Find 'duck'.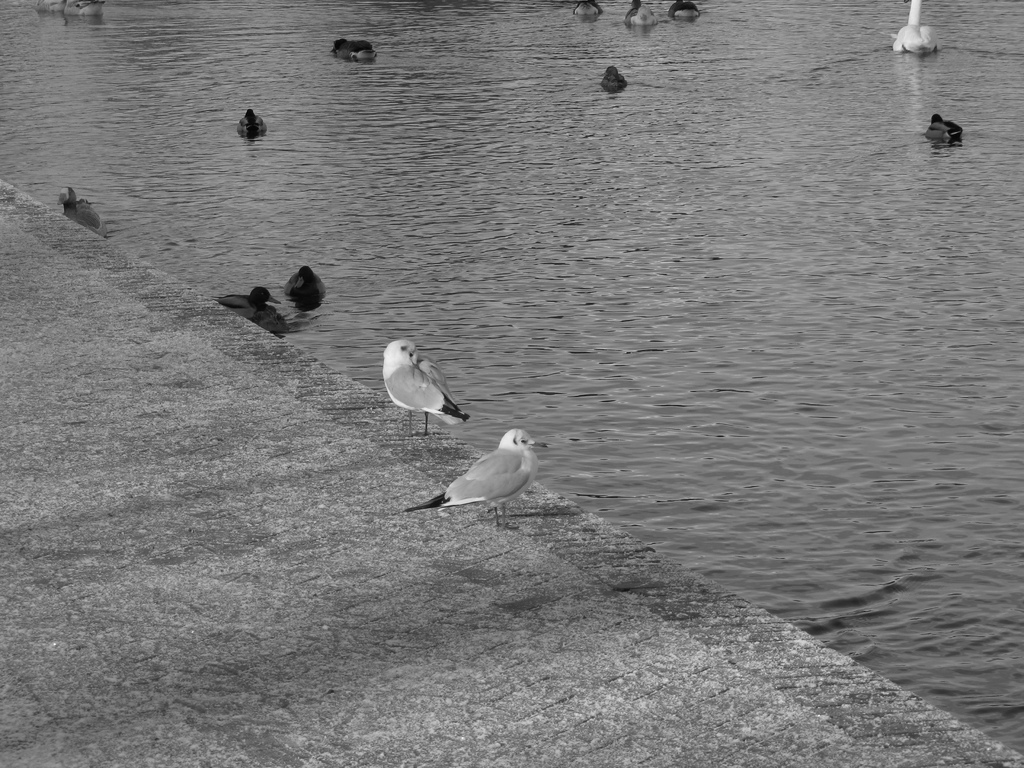
Rect(216, 291, 280, 323).
